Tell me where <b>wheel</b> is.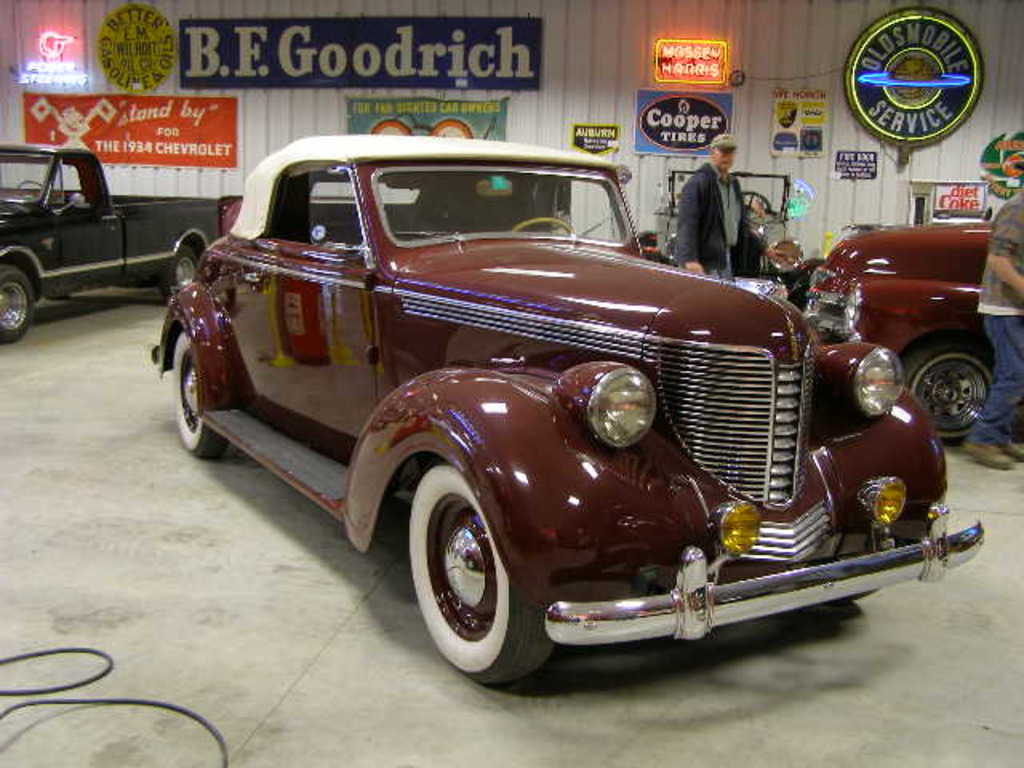
<b>wheel</b> is at Rect(509, 218, 571, 232).
